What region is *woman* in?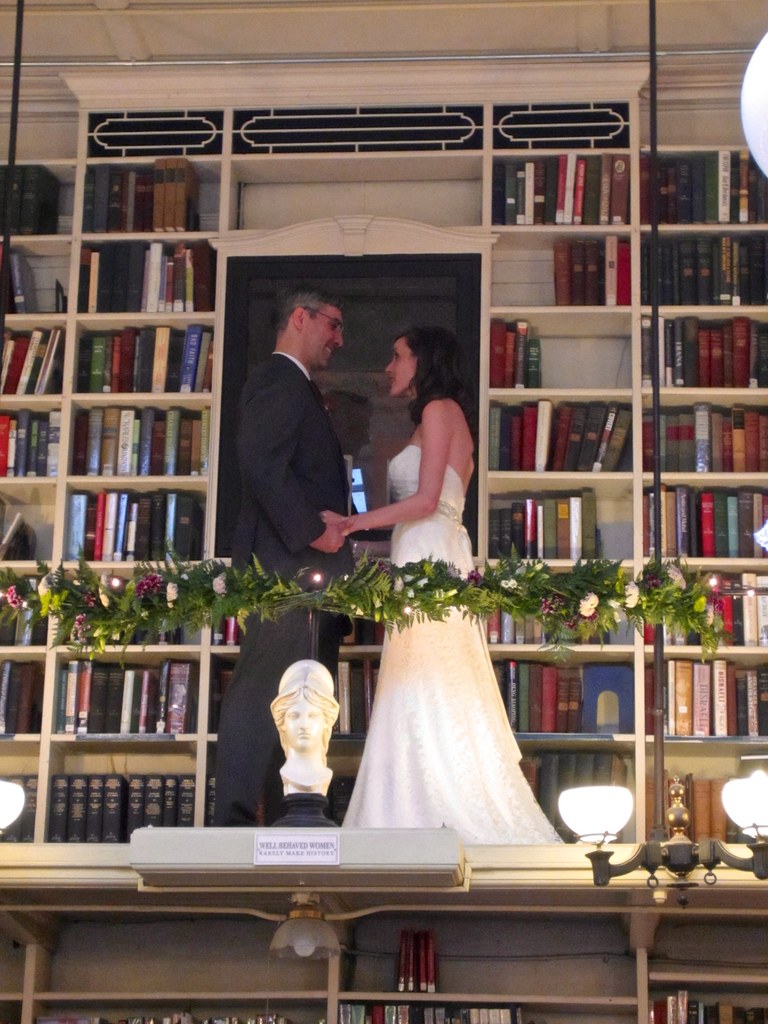
BBox(344, 437, 558, 860).
